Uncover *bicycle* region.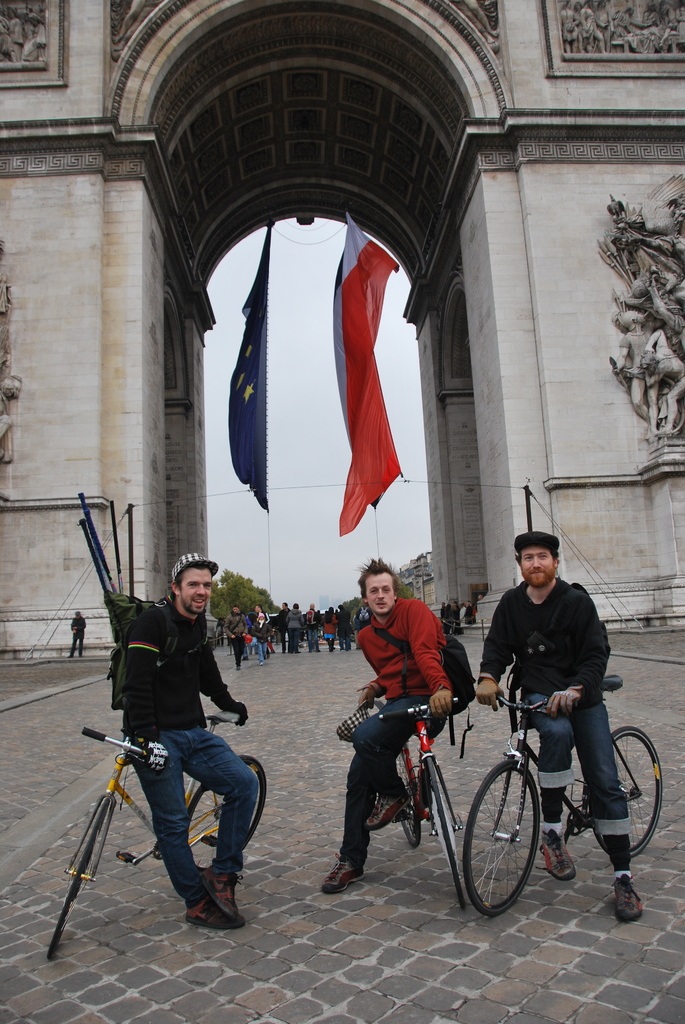
Uncovered: {"left": 471, "top": 674, "right": 659, "bottom": 912}.
